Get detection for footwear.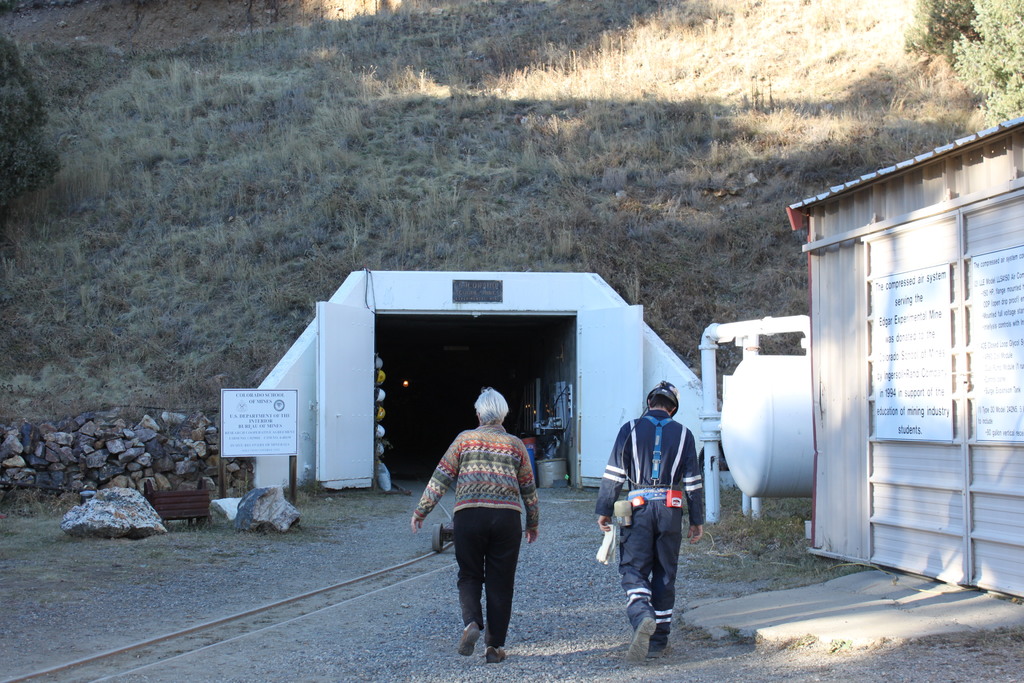
Detection: BBox(460, 621, 485, 659).
